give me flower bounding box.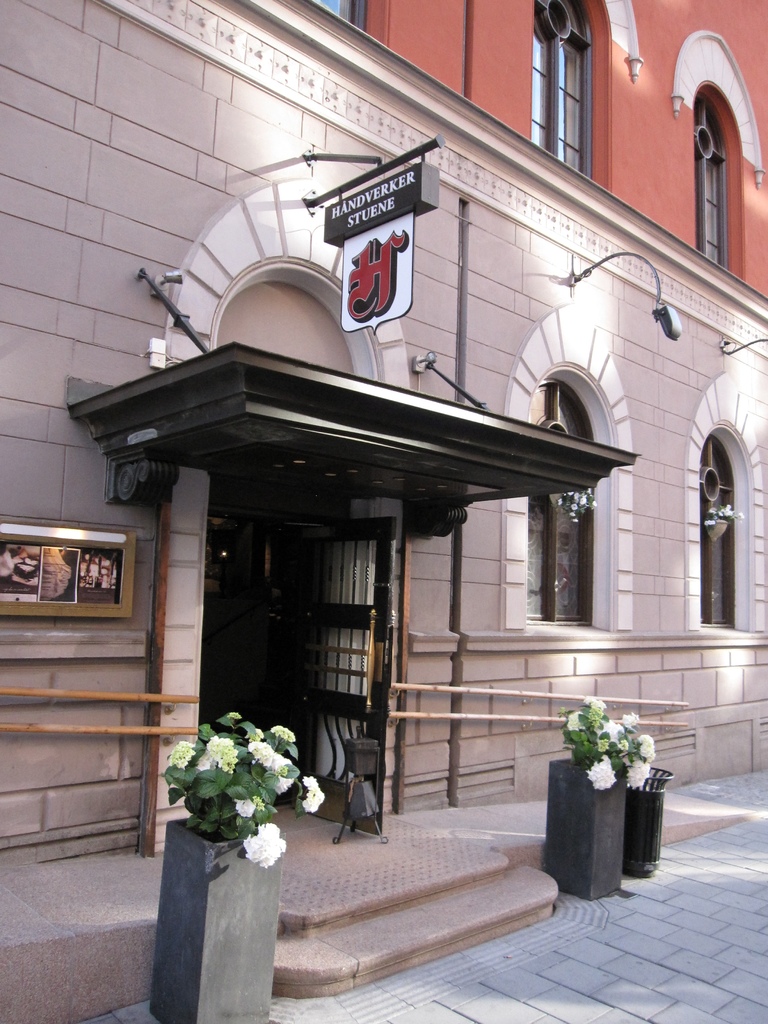
x1=170, y1=741, x2=196, y2=765.
